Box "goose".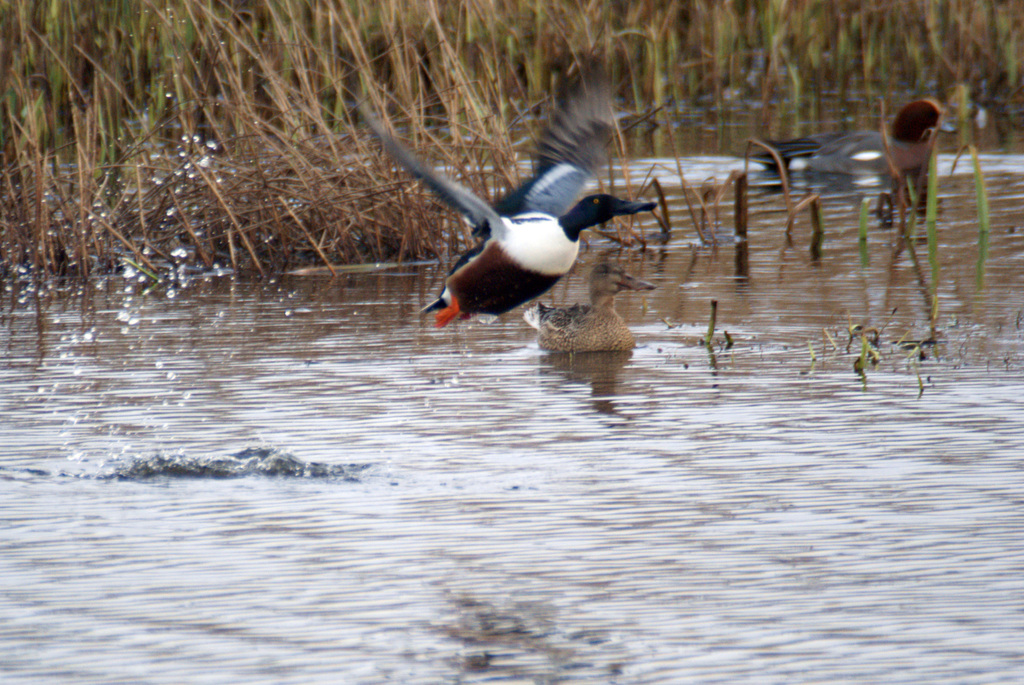
x1=519 y1=265 x2=656 y2=358.
